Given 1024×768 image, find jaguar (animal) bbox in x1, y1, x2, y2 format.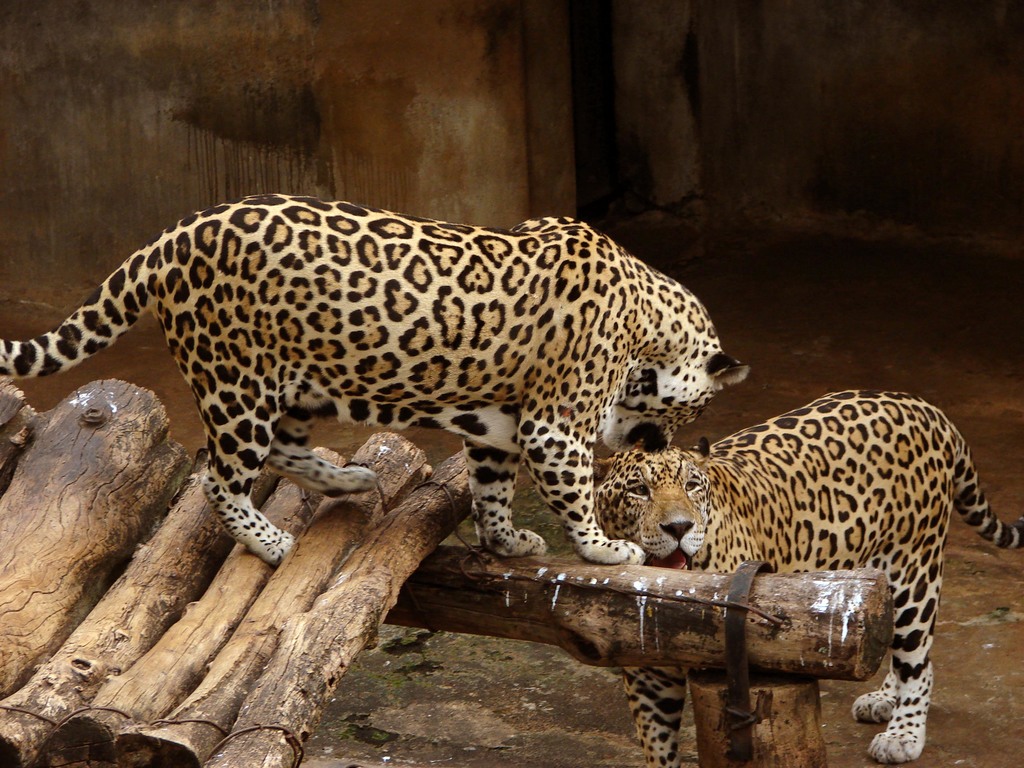
596, 388, 1023, 767.
